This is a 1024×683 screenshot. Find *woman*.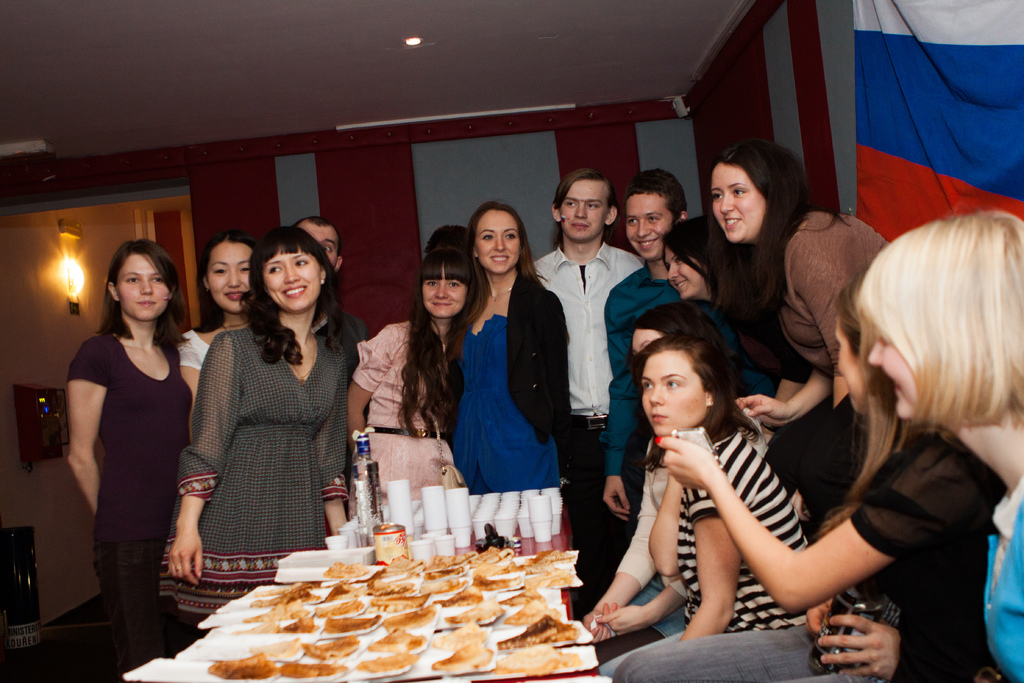
Bounding box: 615 270 1007 682.
